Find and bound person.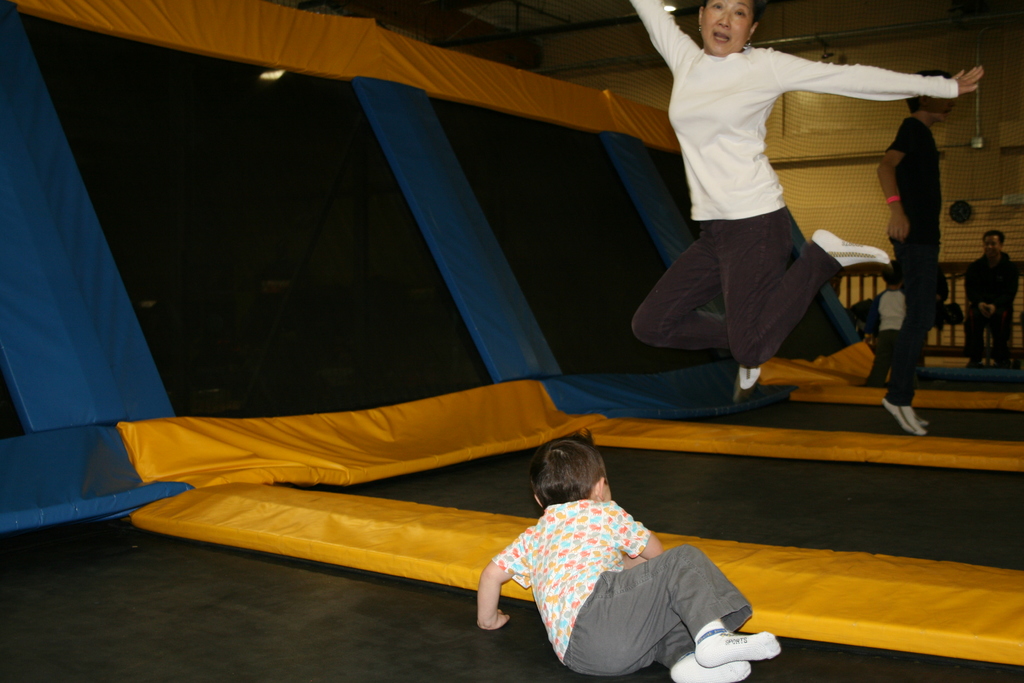
Bound: (x1=474, y1=437, x2=781, y2=682).
